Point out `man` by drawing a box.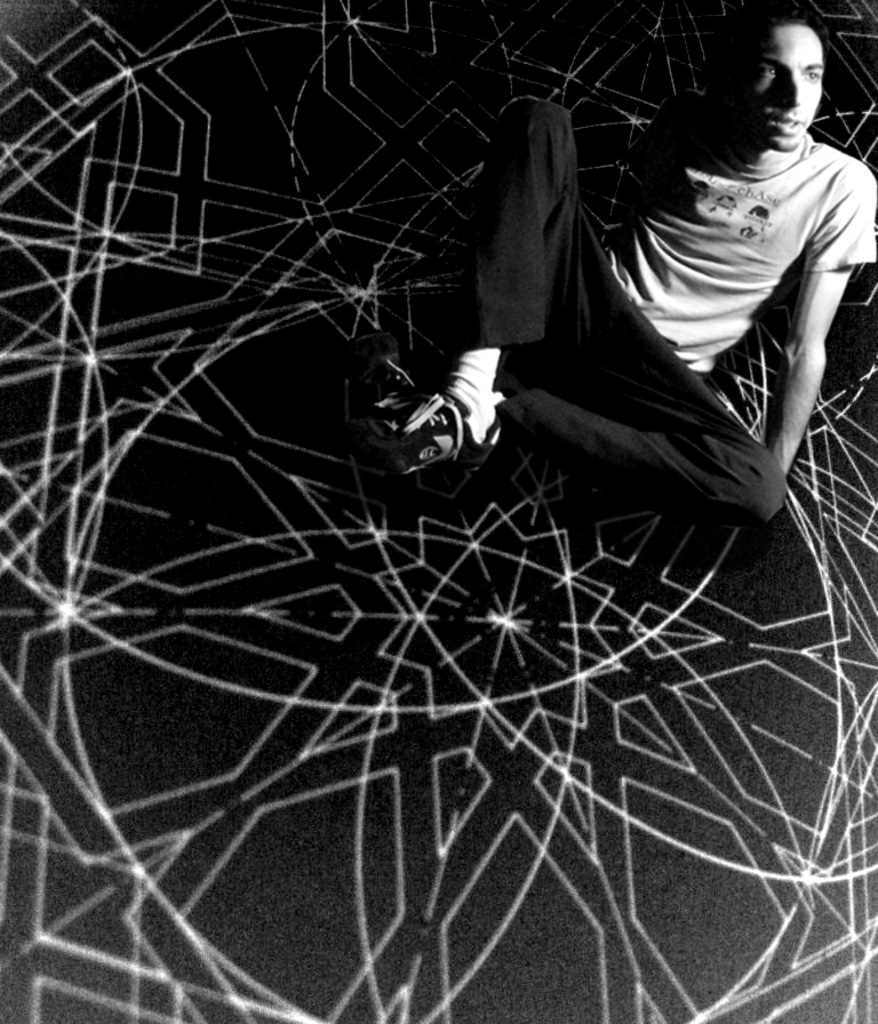
[left=430, top=7, right=851, bottom=562].
